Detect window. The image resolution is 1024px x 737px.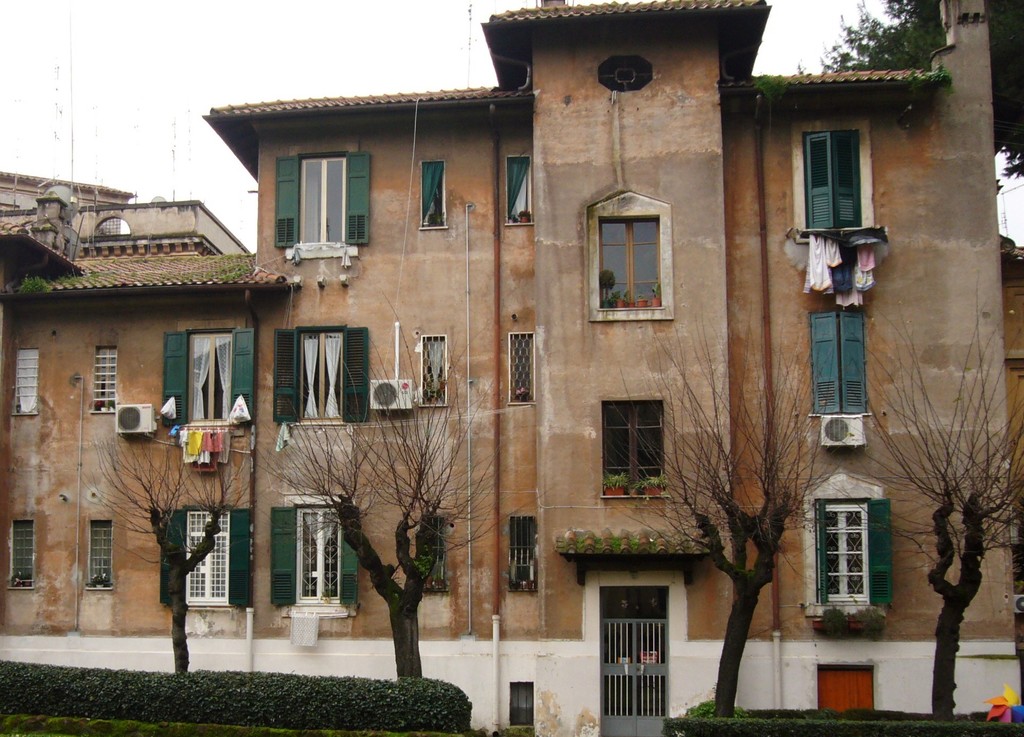
(left=89, top=519, right=110, bottom=588).
